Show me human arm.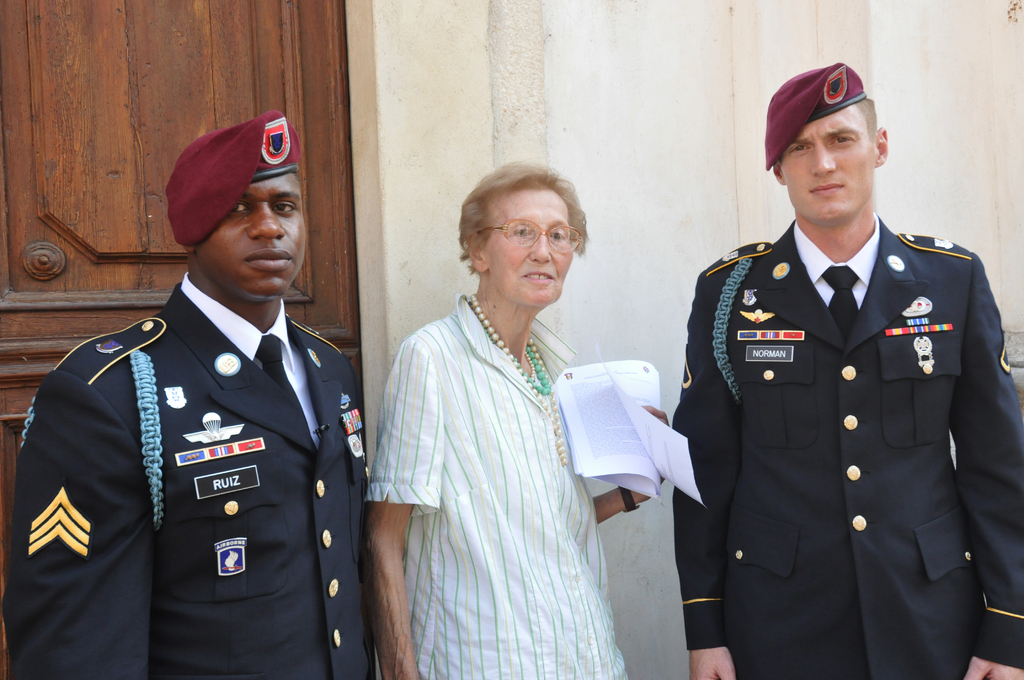
human arm is here: bbox=[357, 364, 438, 641].
